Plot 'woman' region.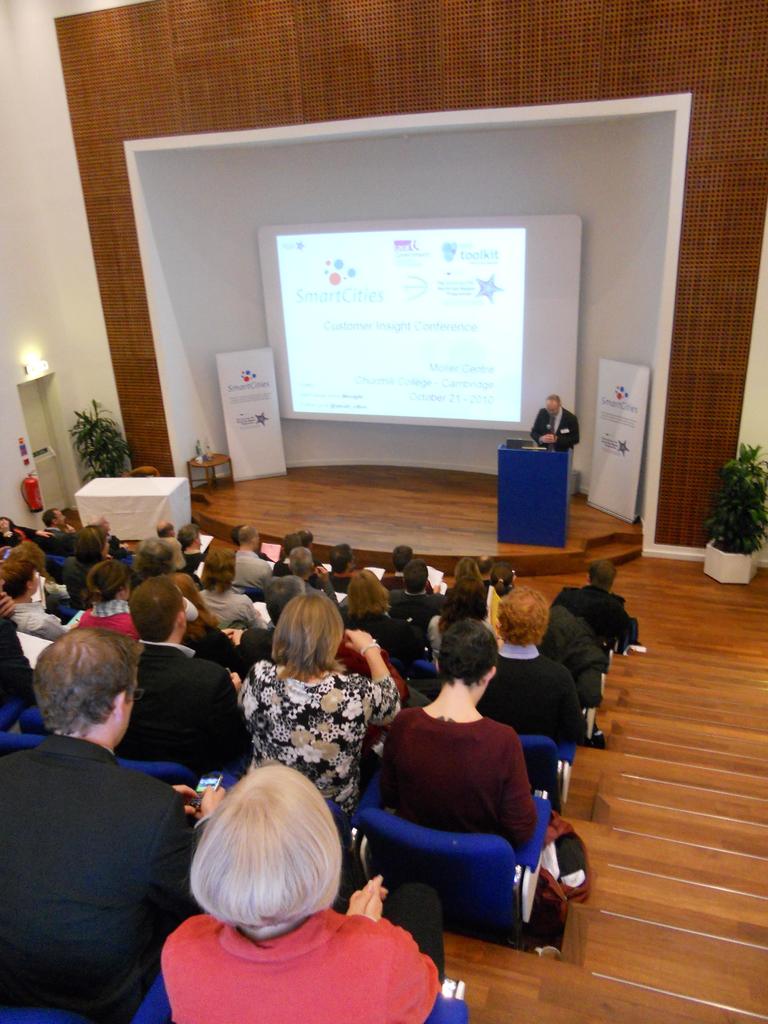
Plotted at 86, 559, 152, 648.
